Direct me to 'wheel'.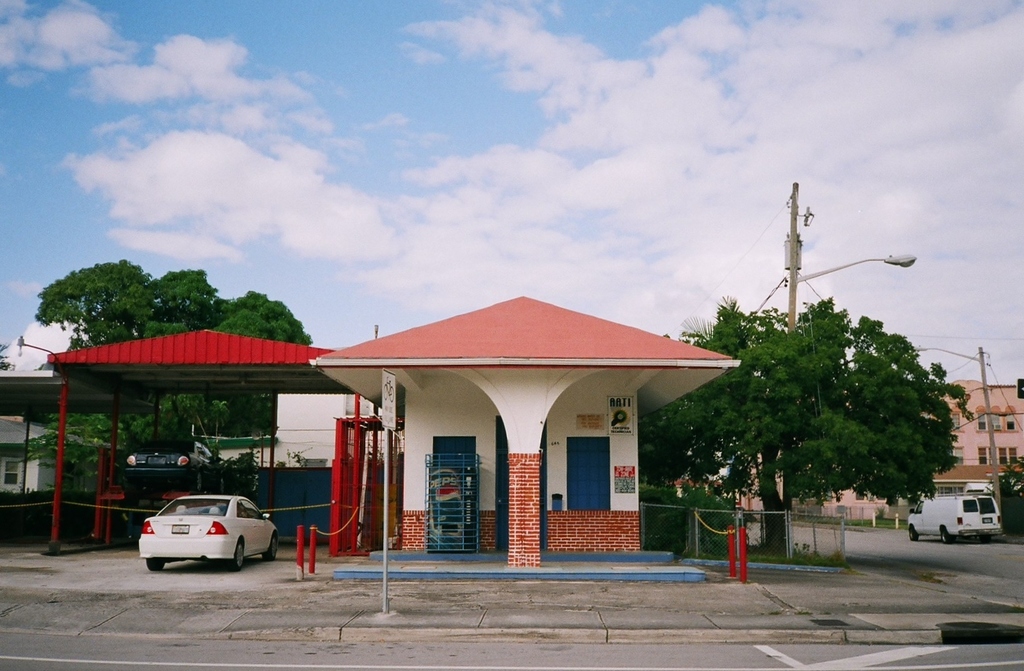
Direction: [263,535,279,561].
